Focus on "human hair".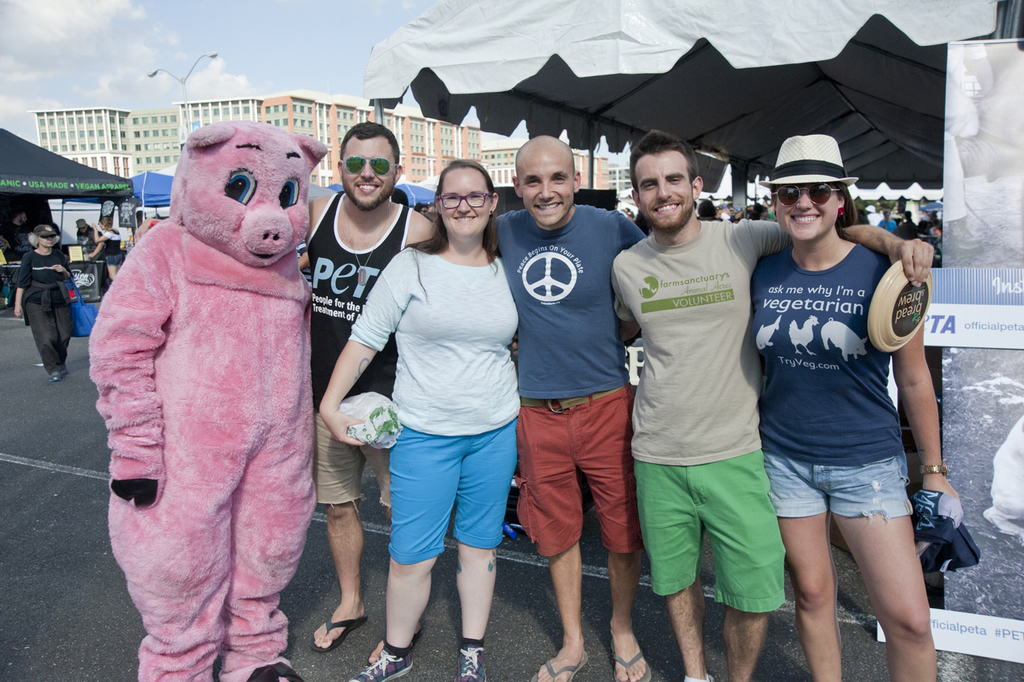
Focused at 696:198:718:219.
